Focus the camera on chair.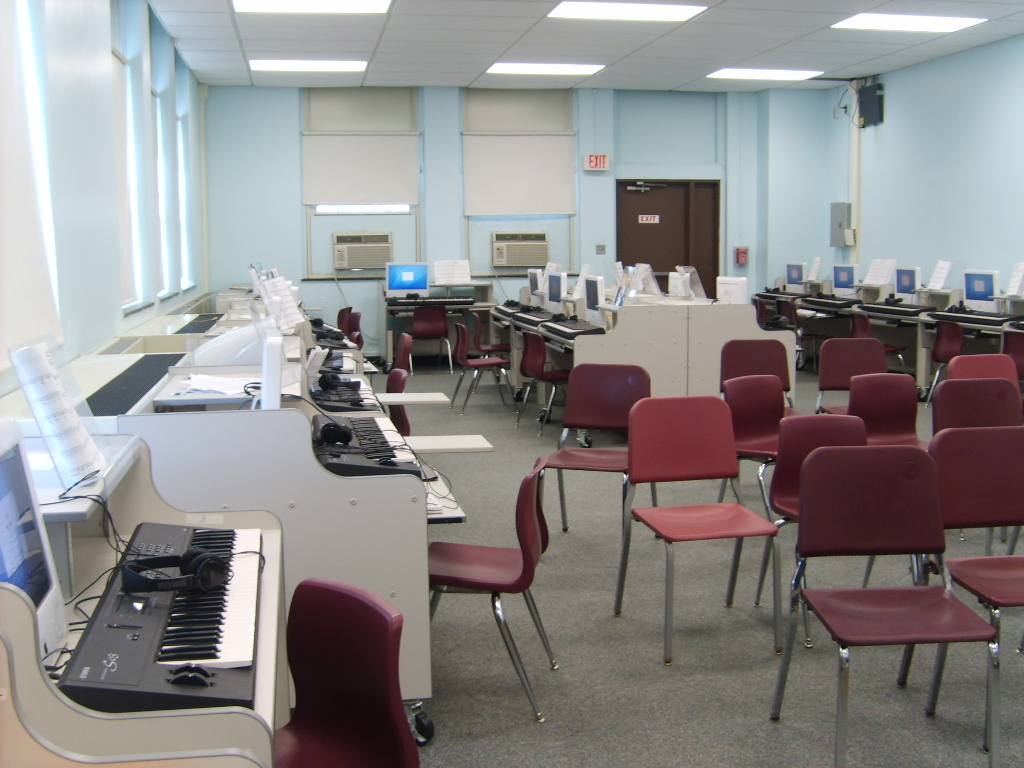
Focus region: l=843, t=366, r=929, b=445.
